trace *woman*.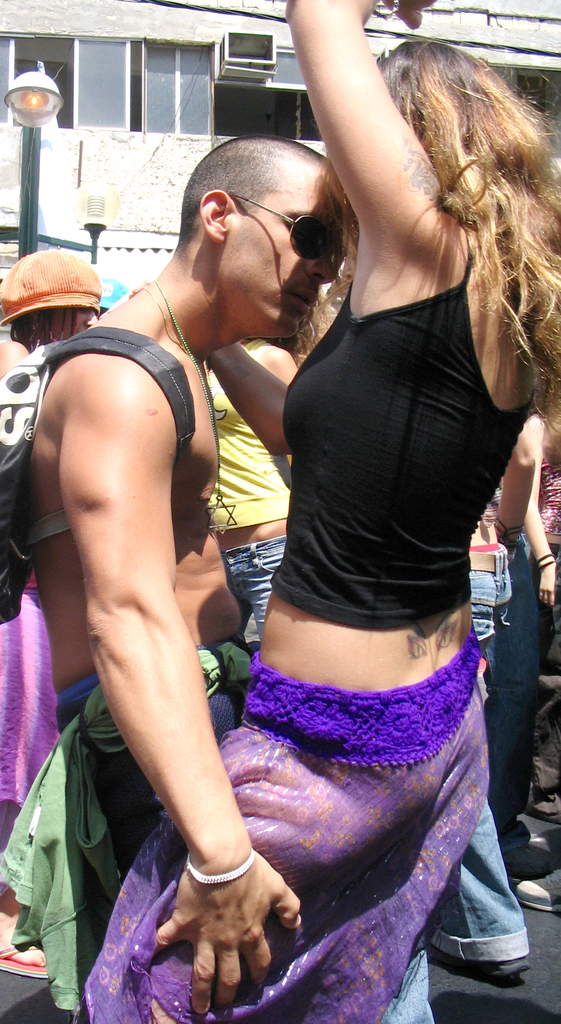
Traced to x1=0, y1=246, x2=99, y2=982.
